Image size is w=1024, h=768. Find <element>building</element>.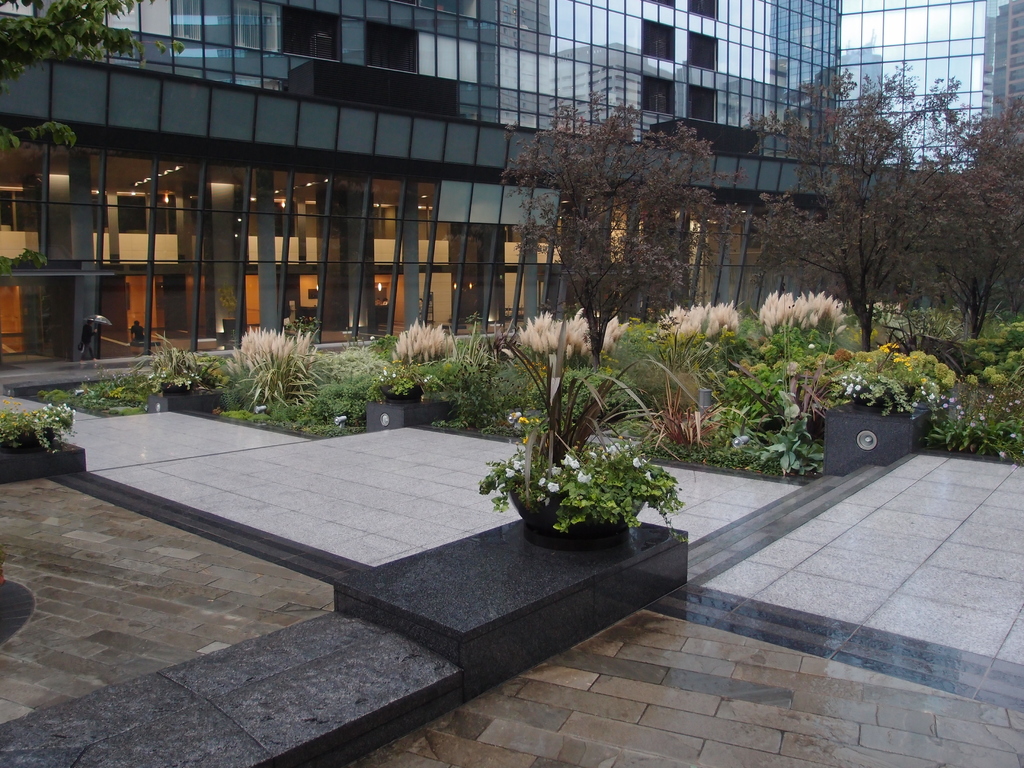
<bbox>0, 0, 1023, 349</bbox>.
